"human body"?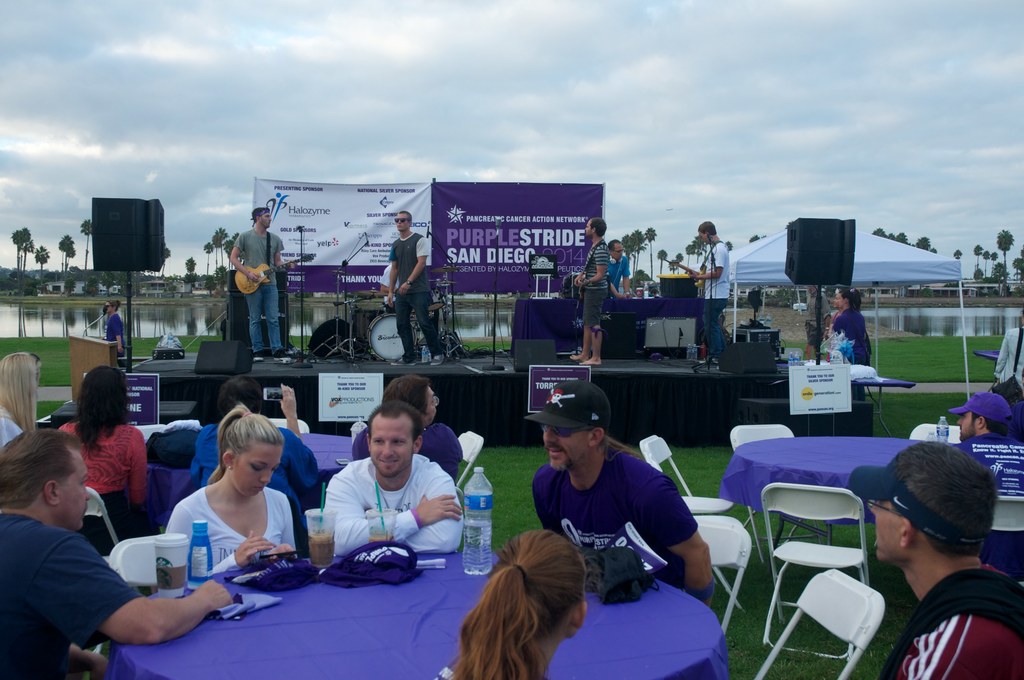
Rect(102, 305, 127, 376)
